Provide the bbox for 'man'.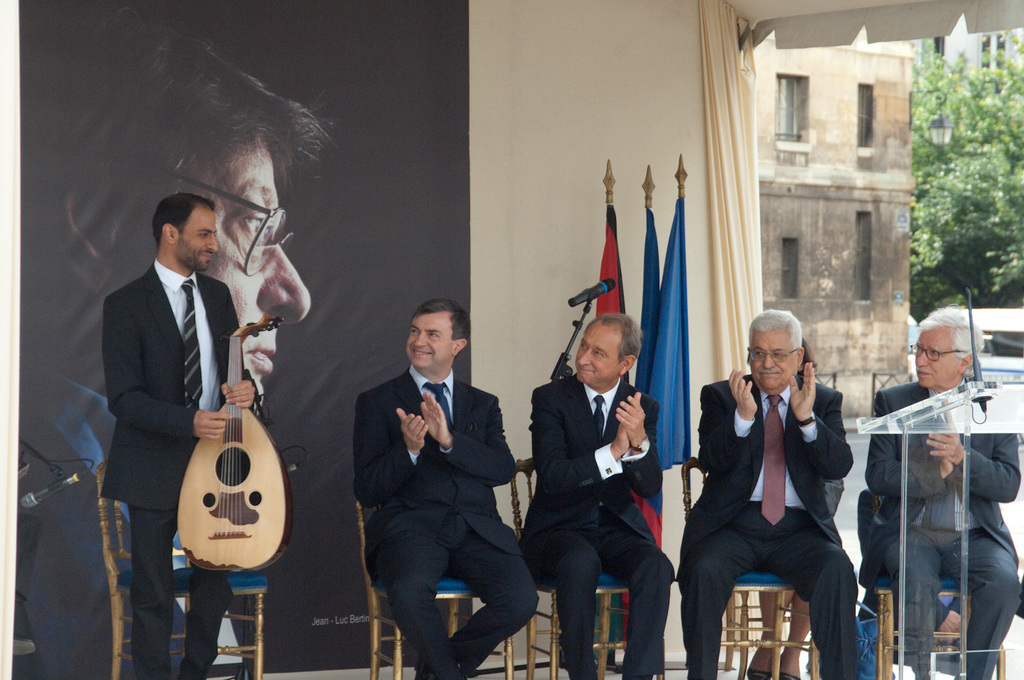
Rect(343, 289, 543, 679).
